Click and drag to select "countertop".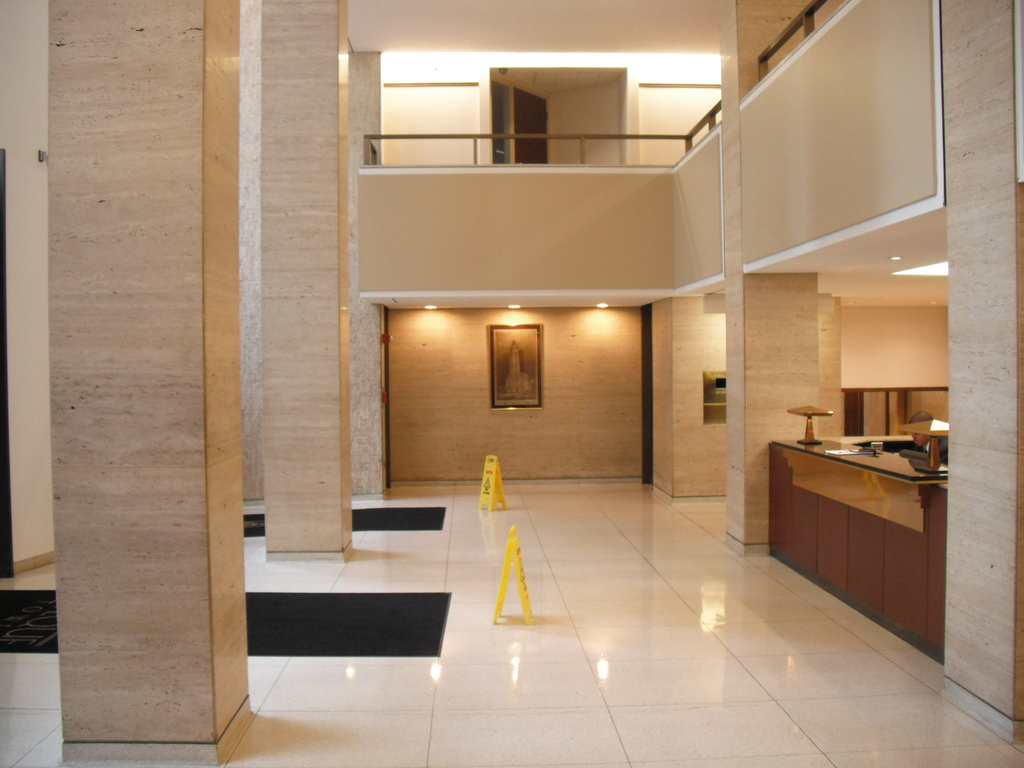
Selection: 761 428 957 664.
